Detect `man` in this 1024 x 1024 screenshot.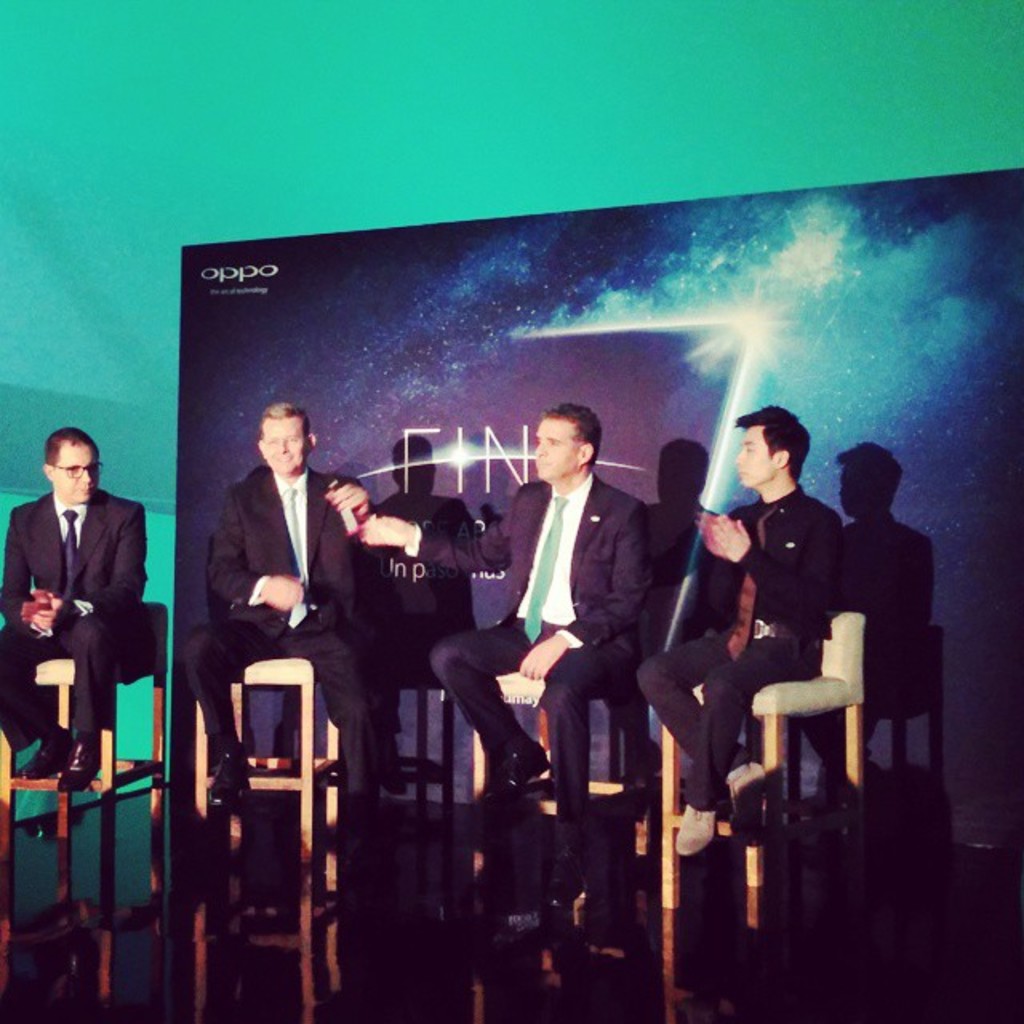
Detection: [456, 395, 651, 835].
